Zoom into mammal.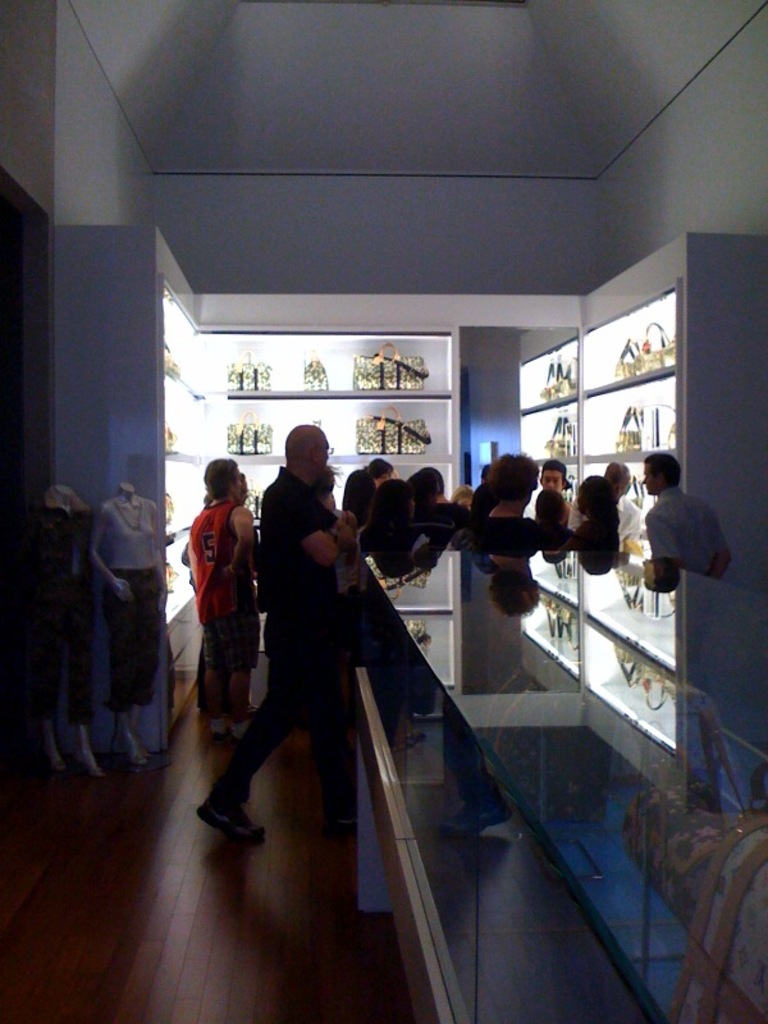
Zoom target: select_region(408, 467, 470, 527).
